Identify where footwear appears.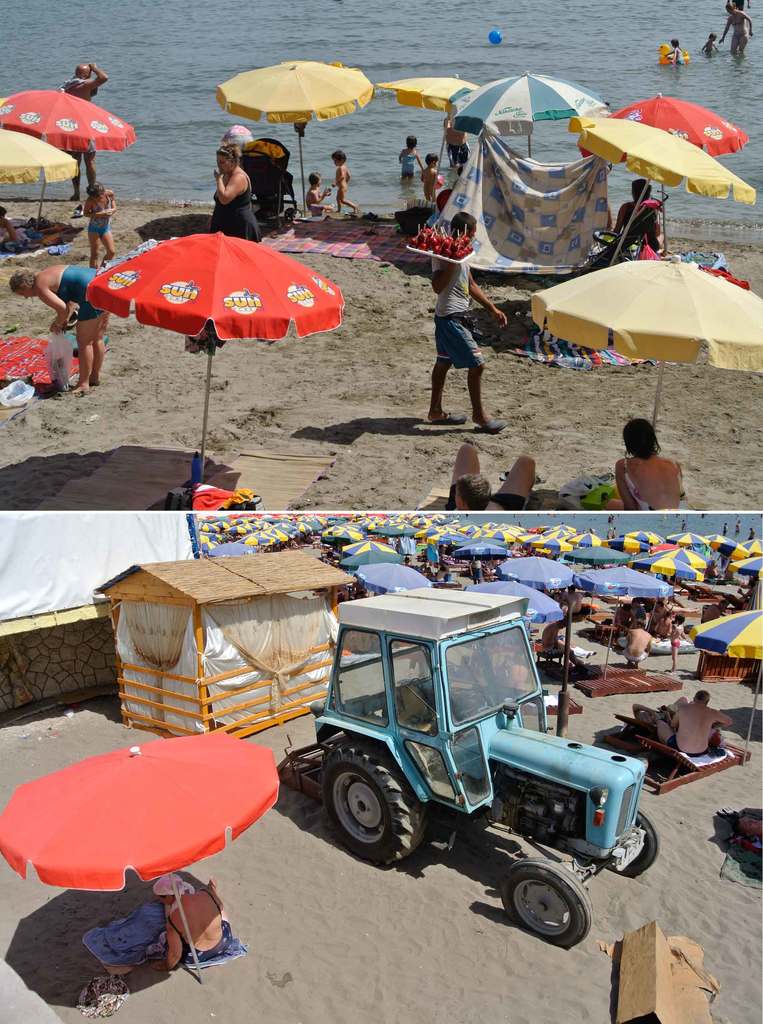
Appears at [424,412,465,428].
